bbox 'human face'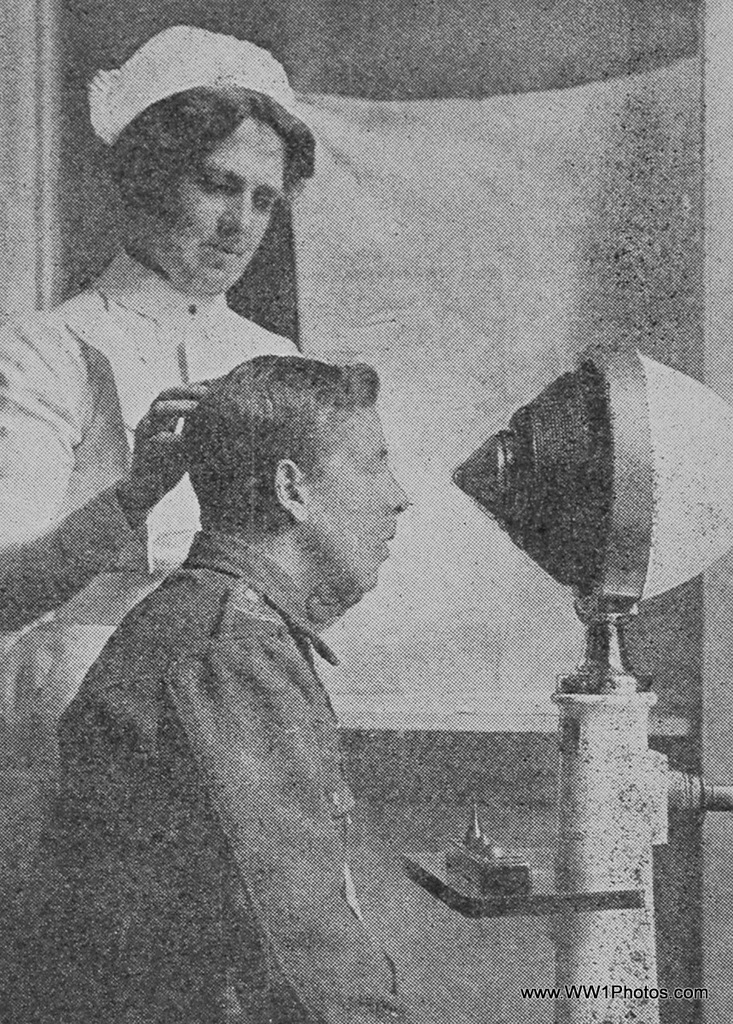
(x1=160, y1=117, x2=287, y2=295)
